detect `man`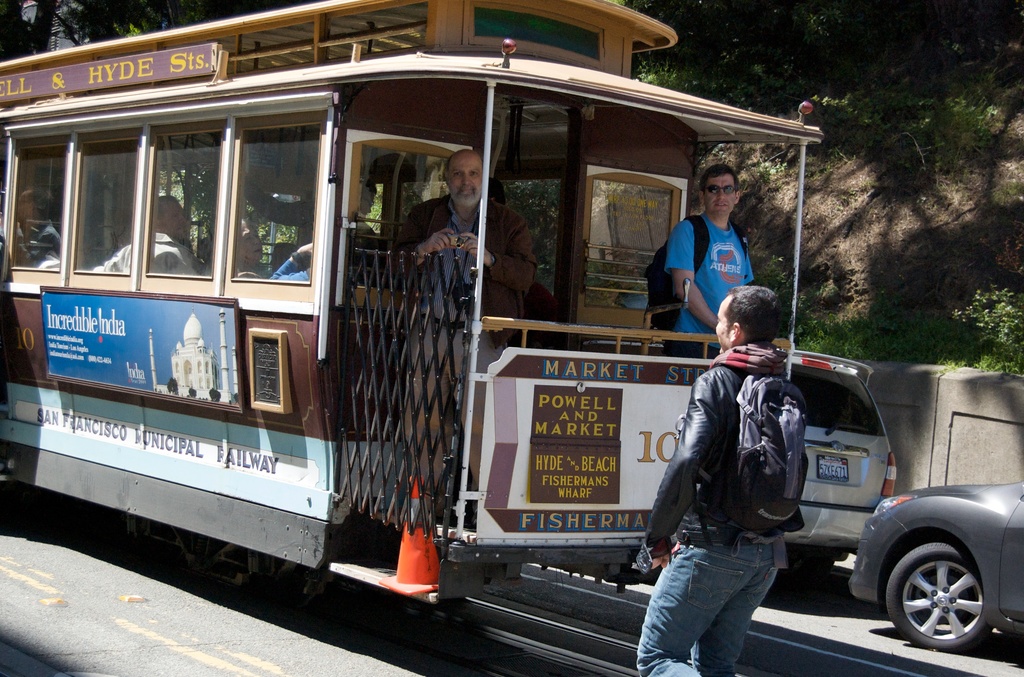
BBox(395, 147, 536, 504)
